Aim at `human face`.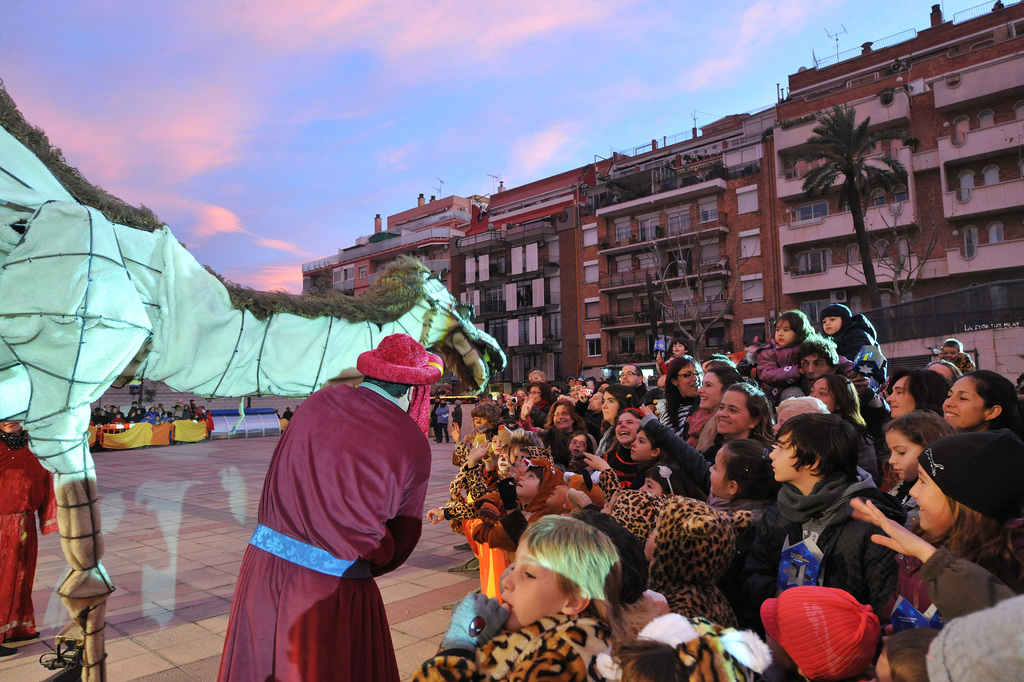
Aimed at (883, 376, 919, 419).
